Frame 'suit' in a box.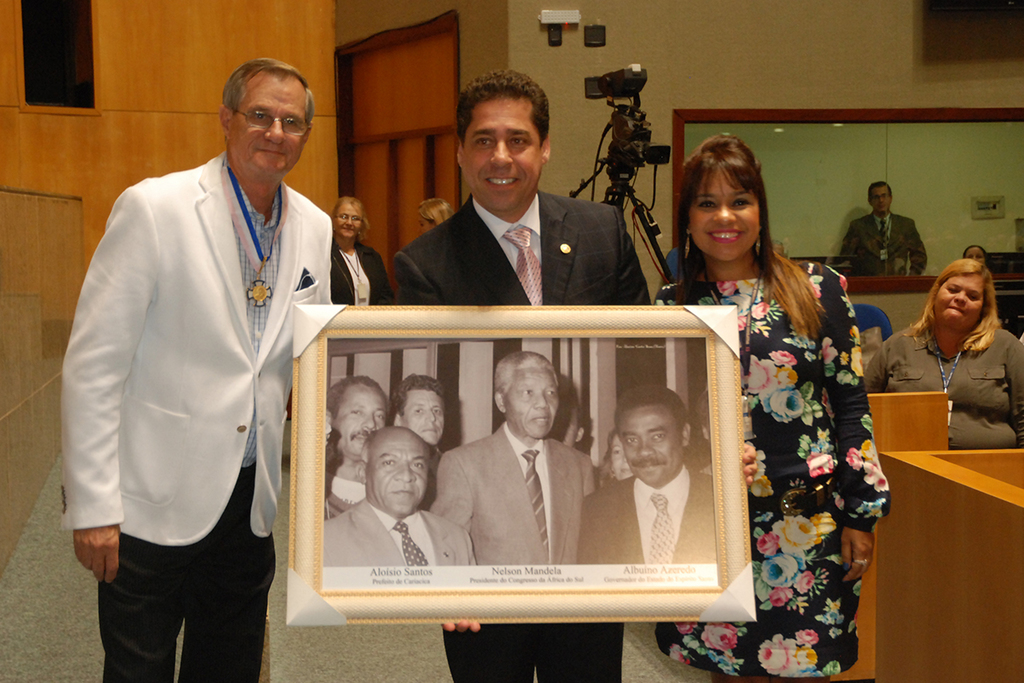
bbox=(579, 466, 717, 565).
